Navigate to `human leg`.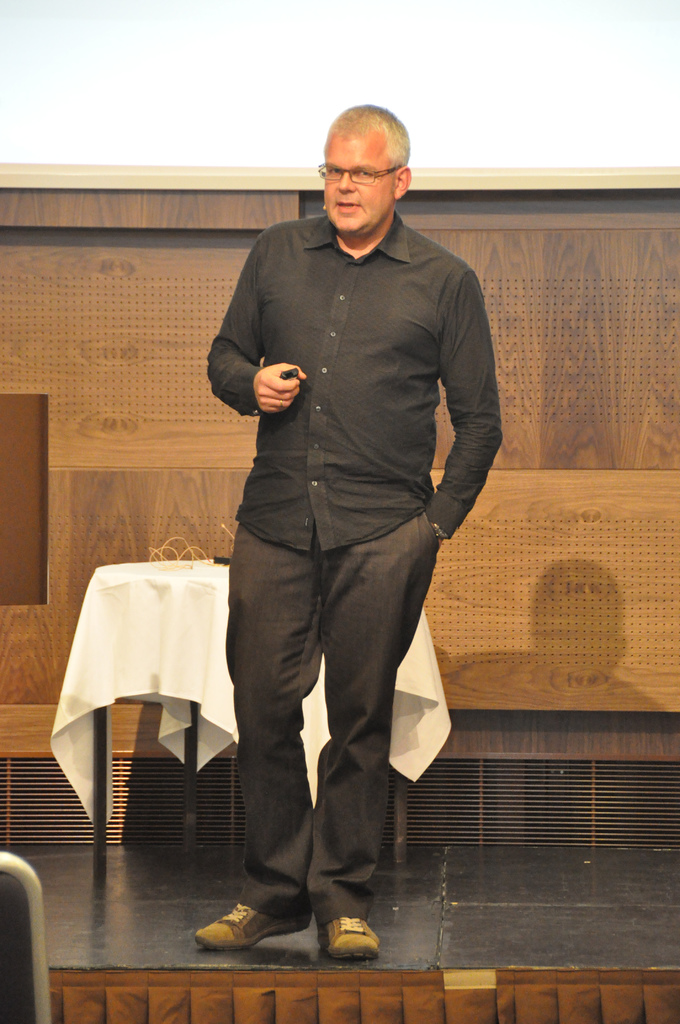
Navigation target: <region>195, 517, 312, 941</region>.
